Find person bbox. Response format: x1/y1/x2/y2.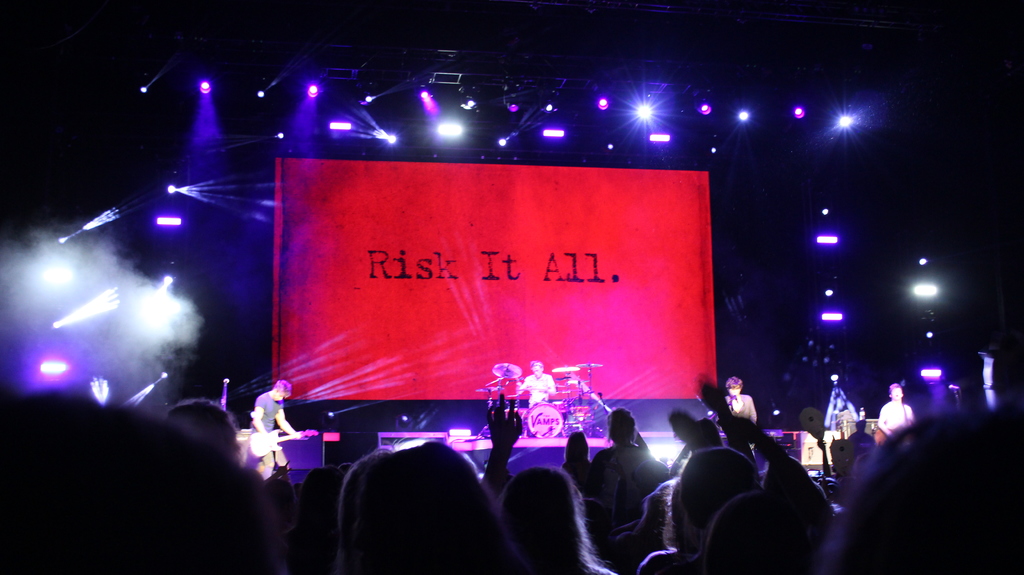
235/372/291/487.
